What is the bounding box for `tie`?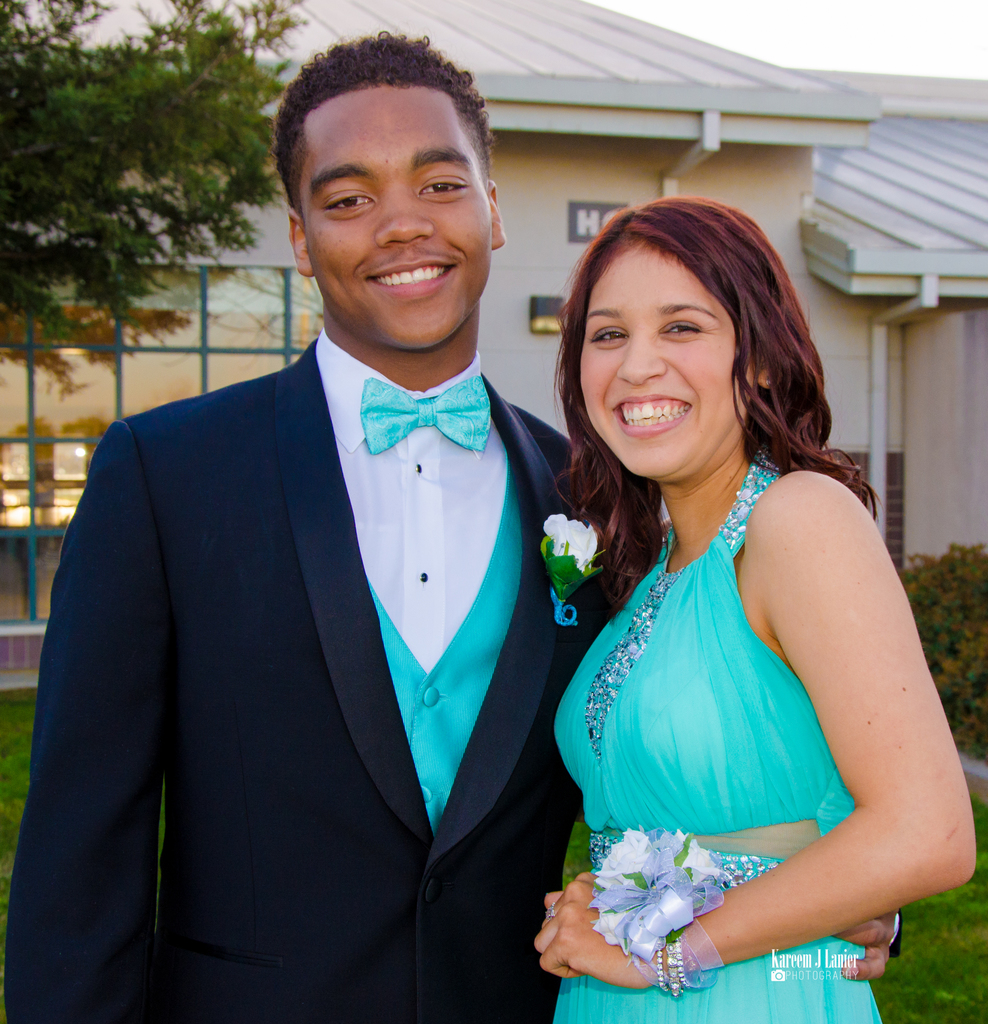
l=359, t=378, r=495, b=456.
